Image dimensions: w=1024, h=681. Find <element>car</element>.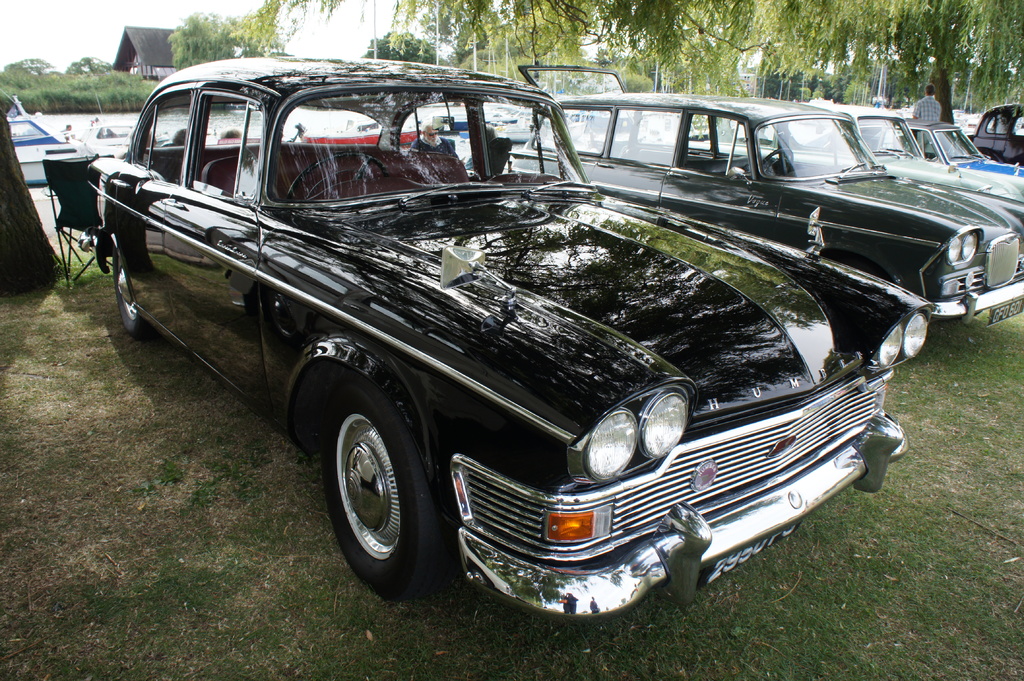
<bbox>88, 57, 906, 621</bbox>.
